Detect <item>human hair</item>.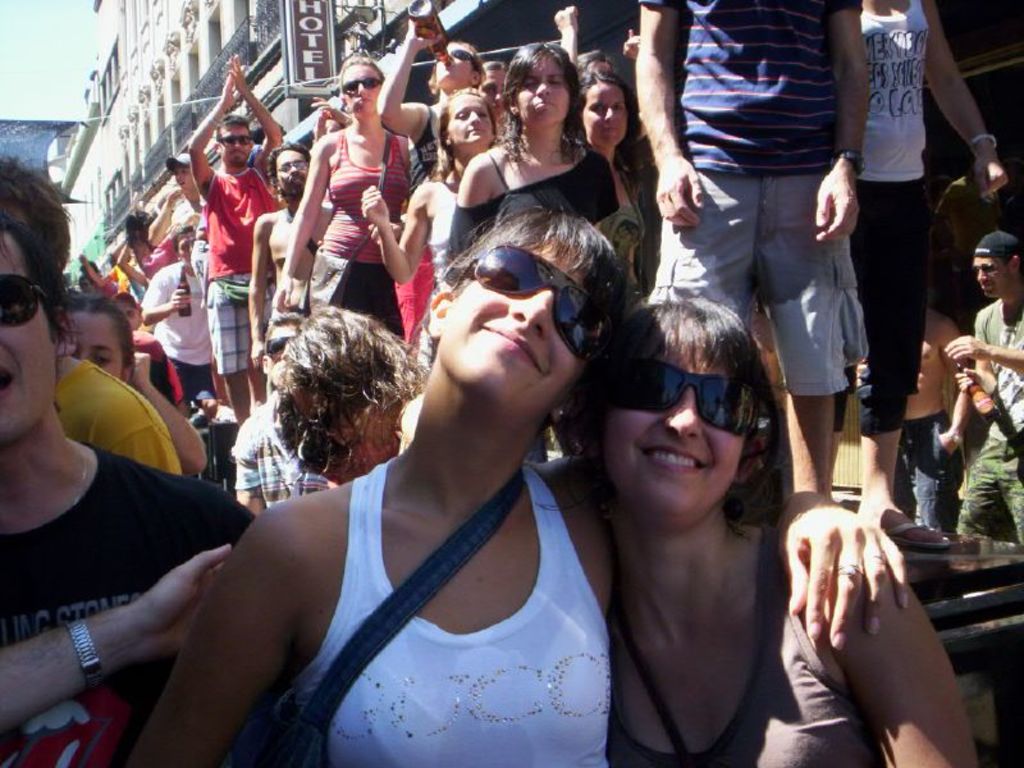
Detected at left=218, top=116, right=250, bottom=146.
